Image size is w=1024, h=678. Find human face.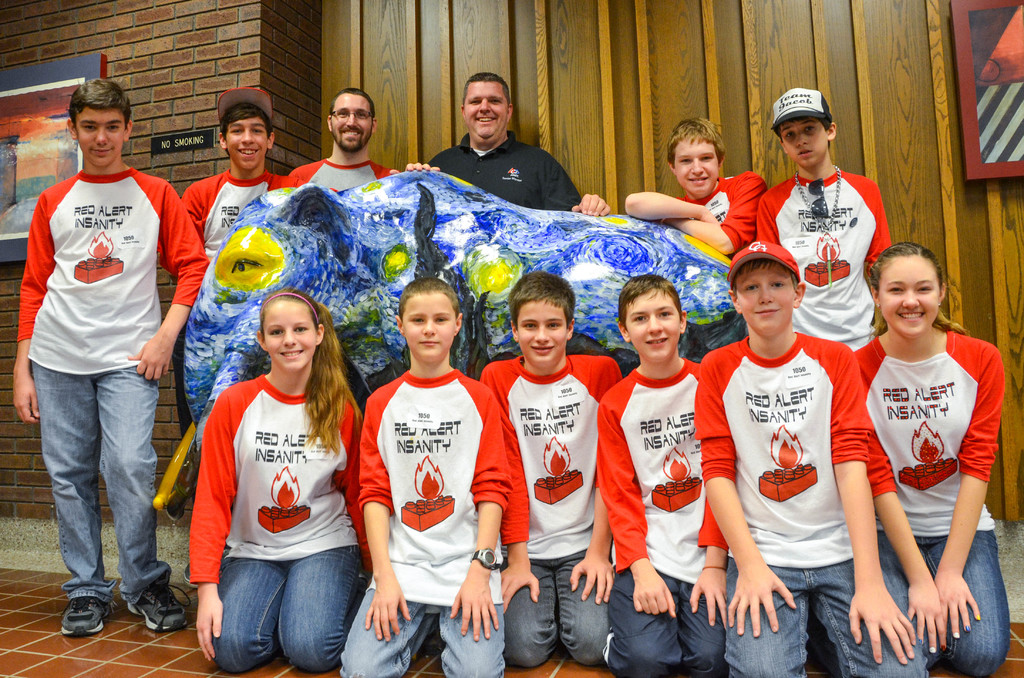
780/120/828/170.
